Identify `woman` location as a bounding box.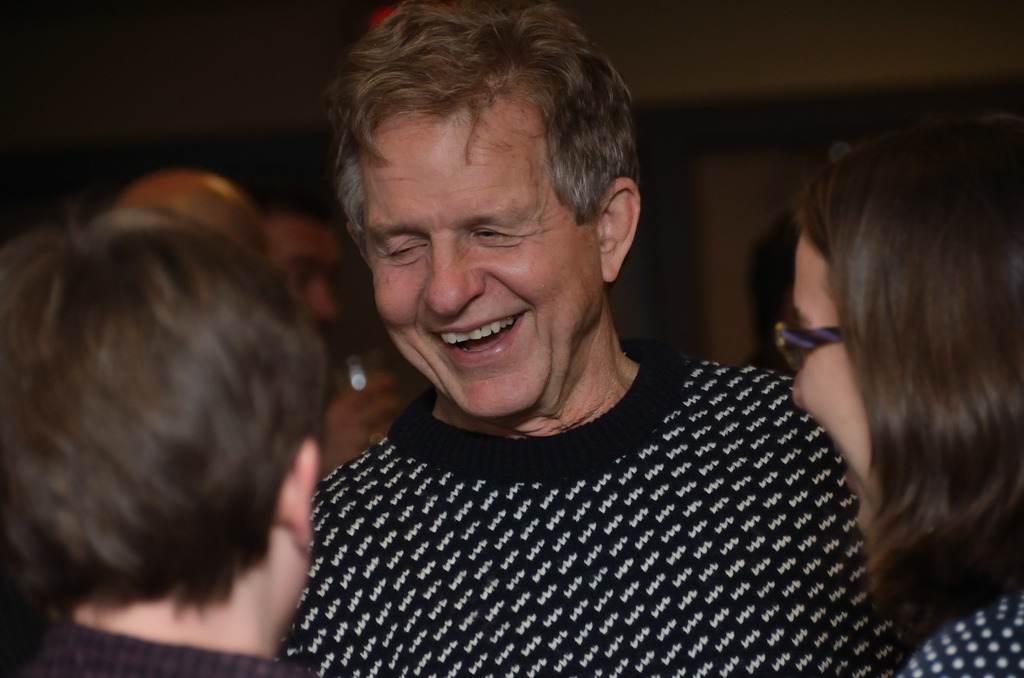
rect(791, 114, 1023, 677).
